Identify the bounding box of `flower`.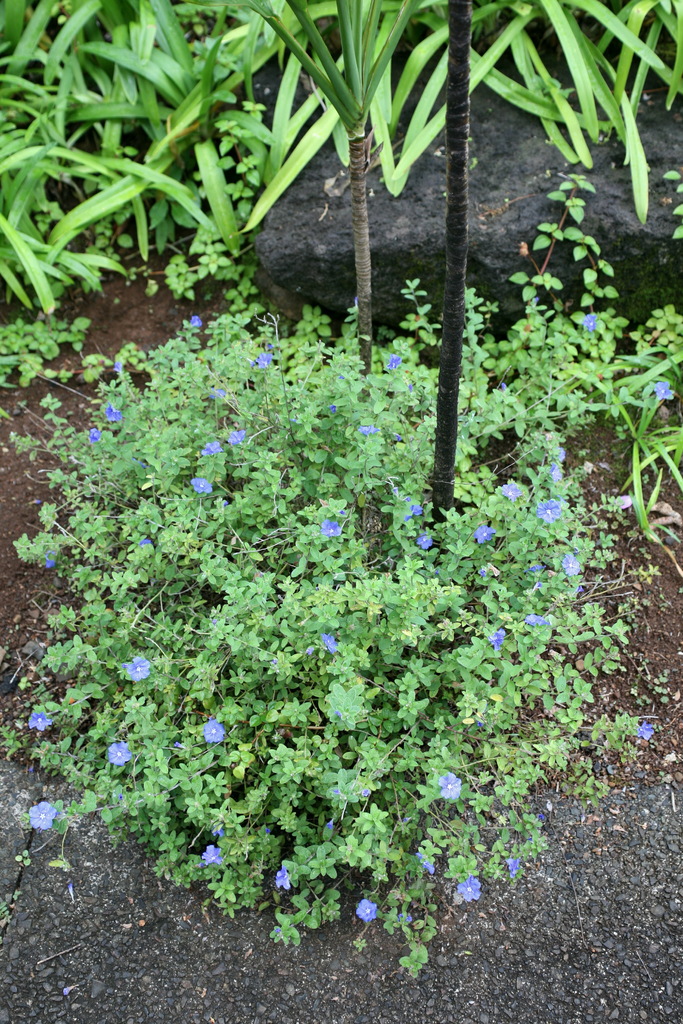
rect(26, 798, 58, 833).
